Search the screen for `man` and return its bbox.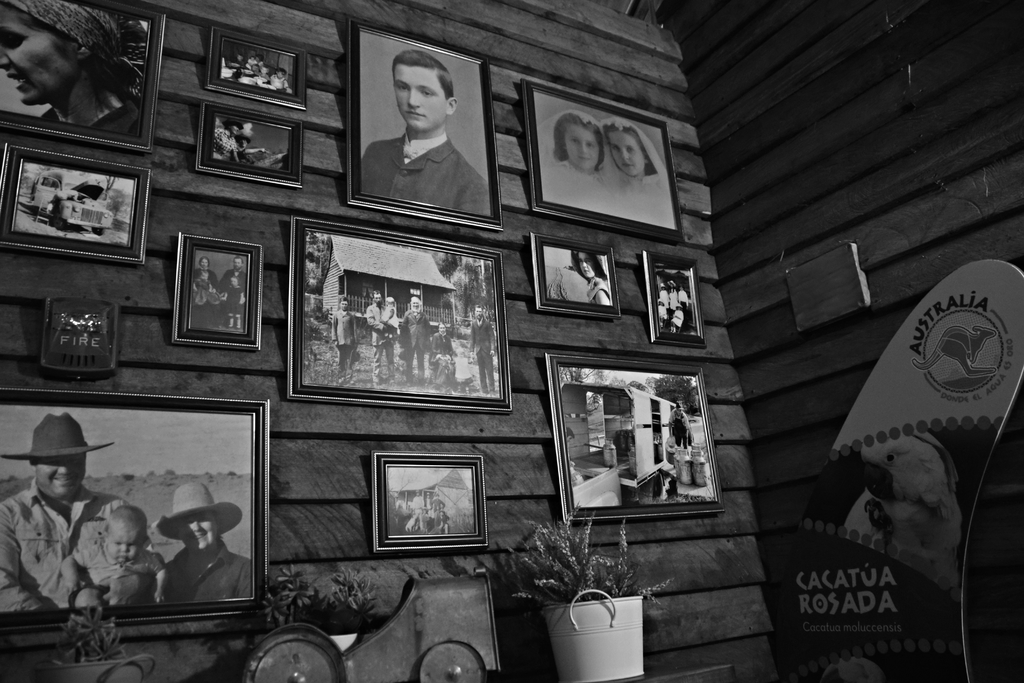
Found: <bbox>0, 409, 134, 610</bbox>.
